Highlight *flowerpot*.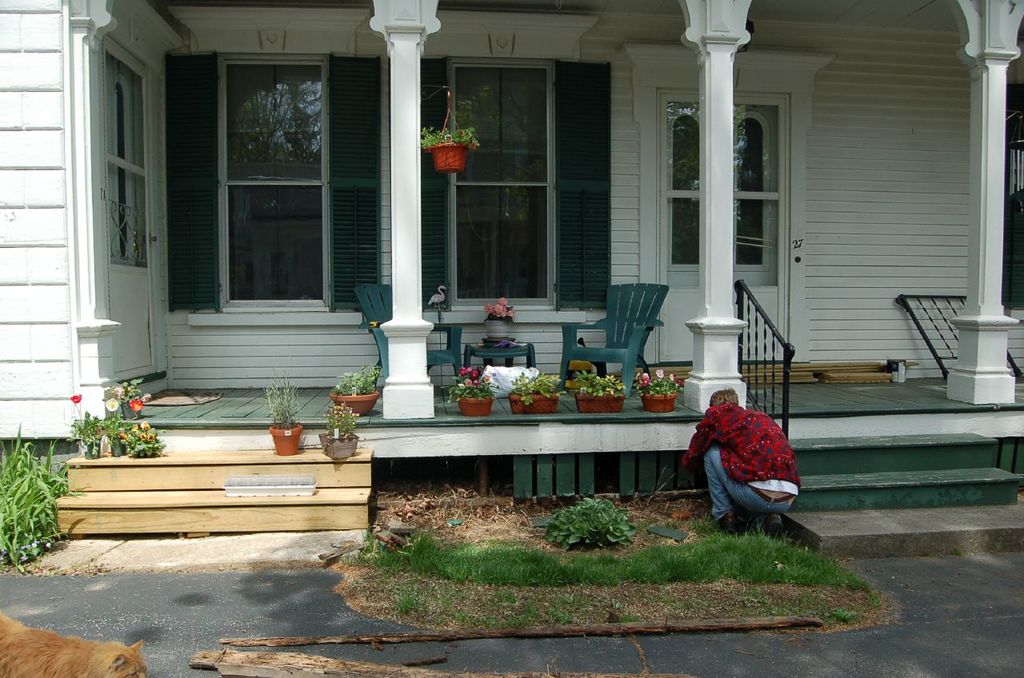
Highlighted region: (511, 391, 555, 415).
